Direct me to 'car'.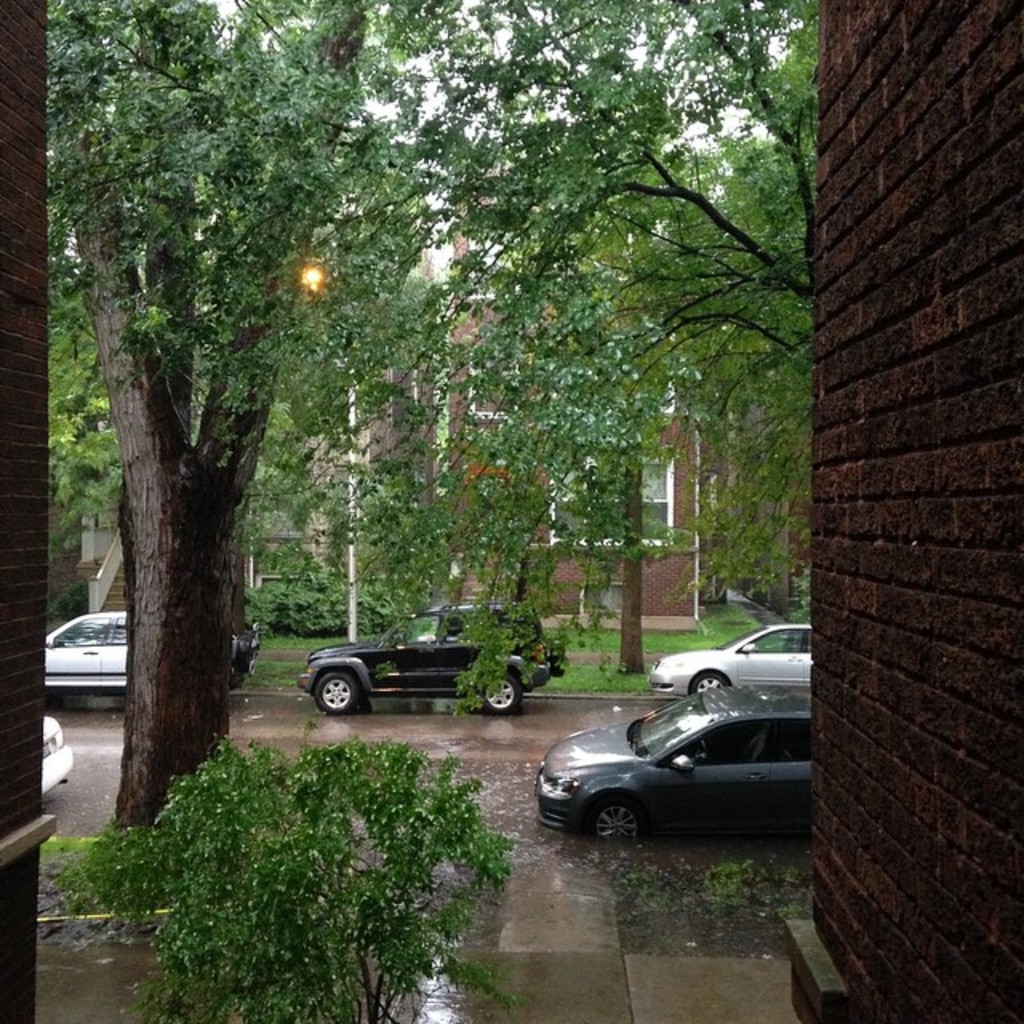
Direction: Rect(530, 685, 834, 846).
